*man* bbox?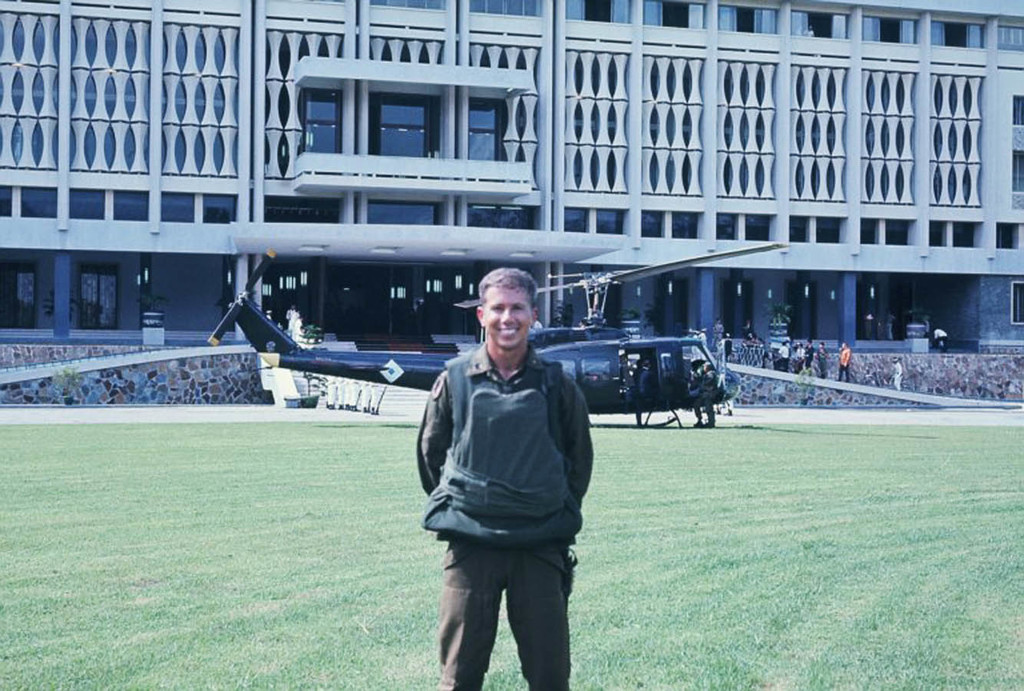
Rect(839, 346, 852, 385)
